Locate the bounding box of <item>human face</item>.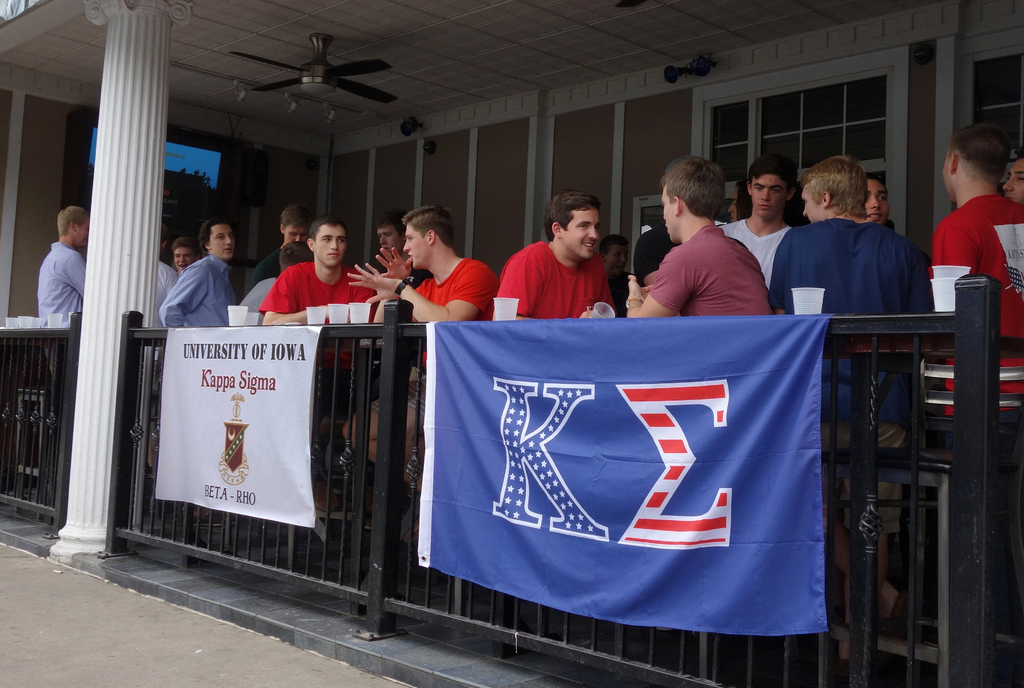
Bounding box: {"x1": 1005, "y1": 160, "x2": 1023, "y2": 209}.
